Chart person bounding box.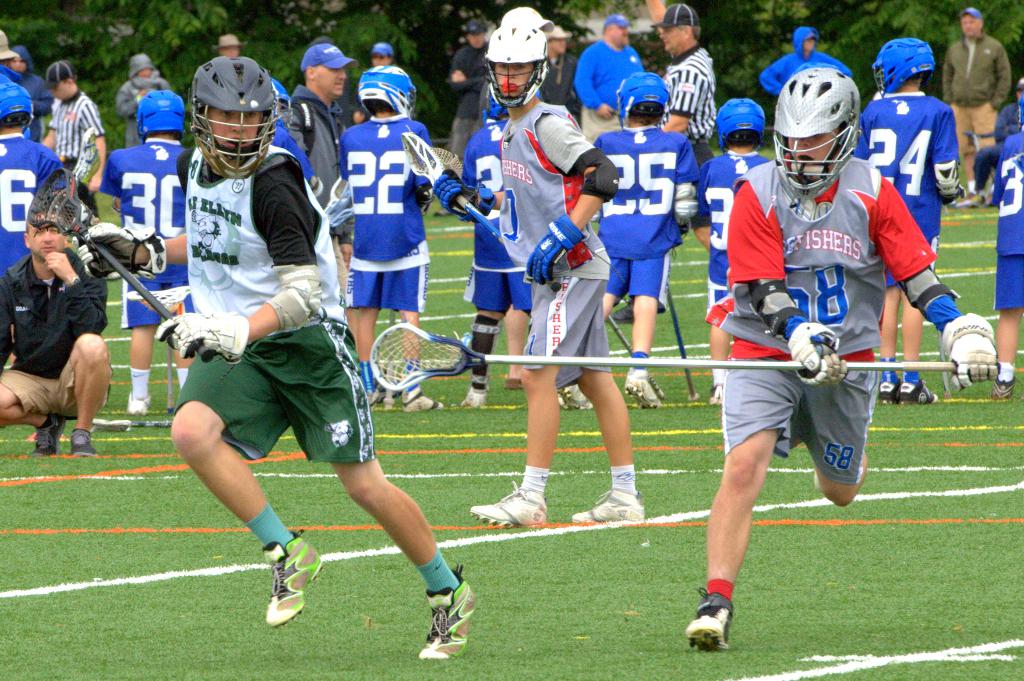
Charted: Rect(991, 83, 1023, 192).
